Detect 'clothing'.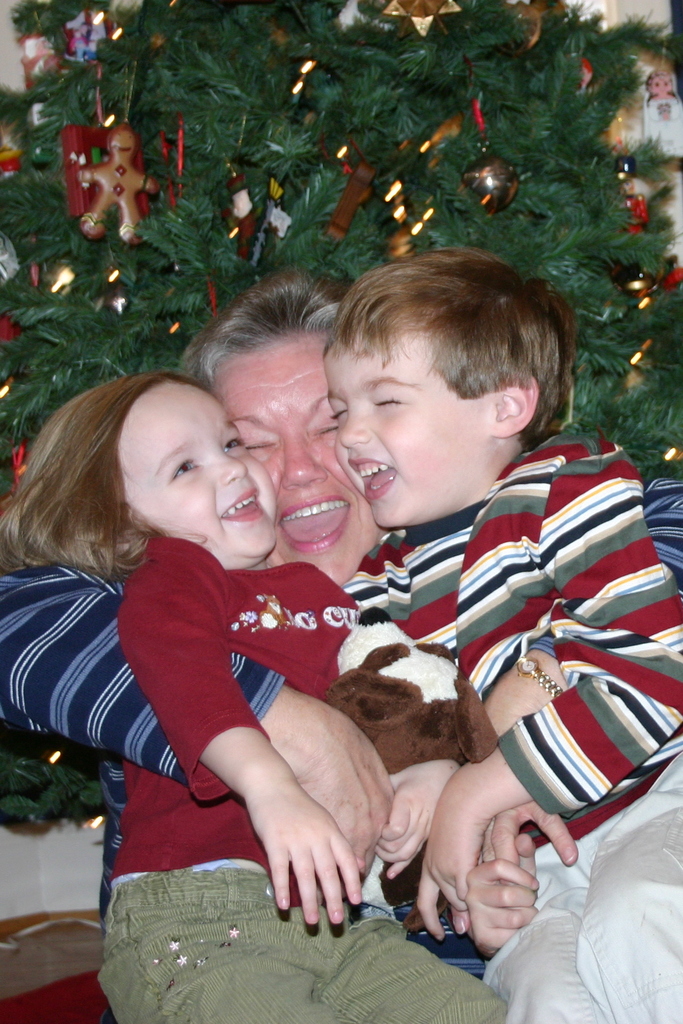
Detected at [x1=102, y1=538, x2=508, y2=1023].
